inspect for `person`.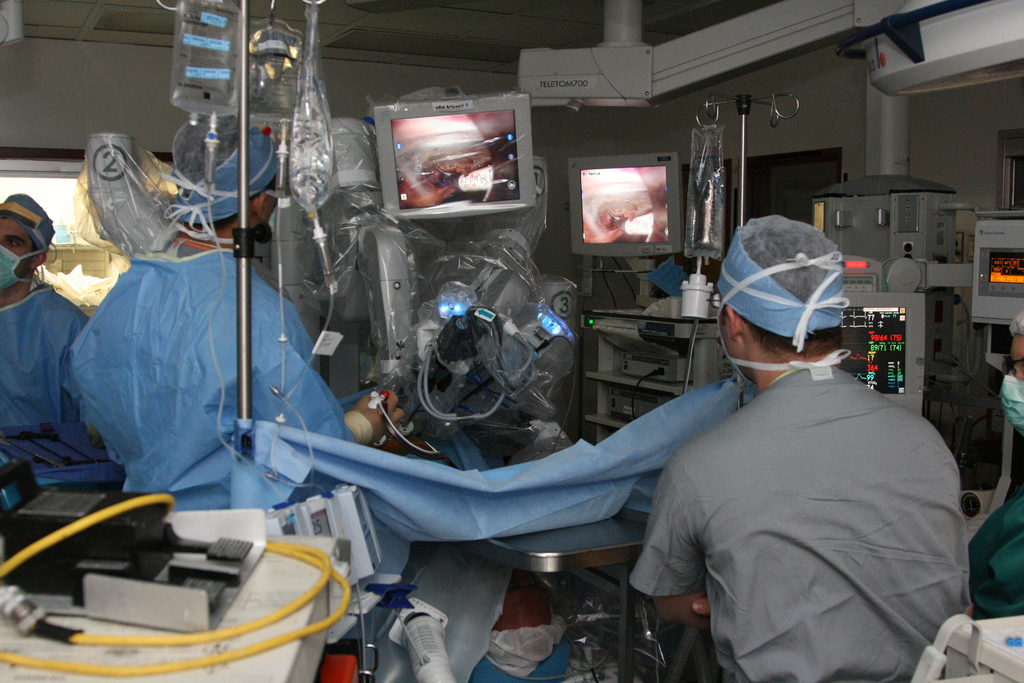
Inspection: <bbox>0, 190, 93, 473</bbox>.
